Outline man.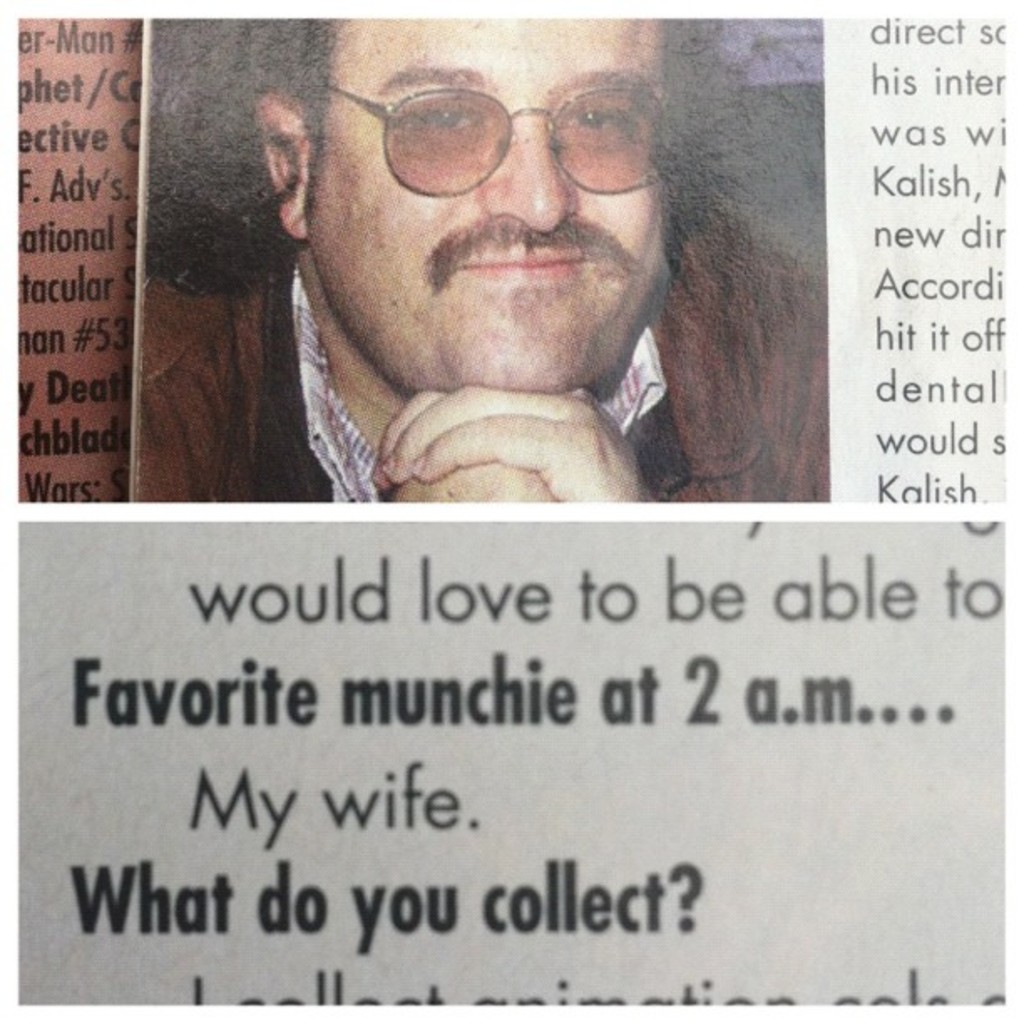
Outline: (181, 35, 817, 507).
